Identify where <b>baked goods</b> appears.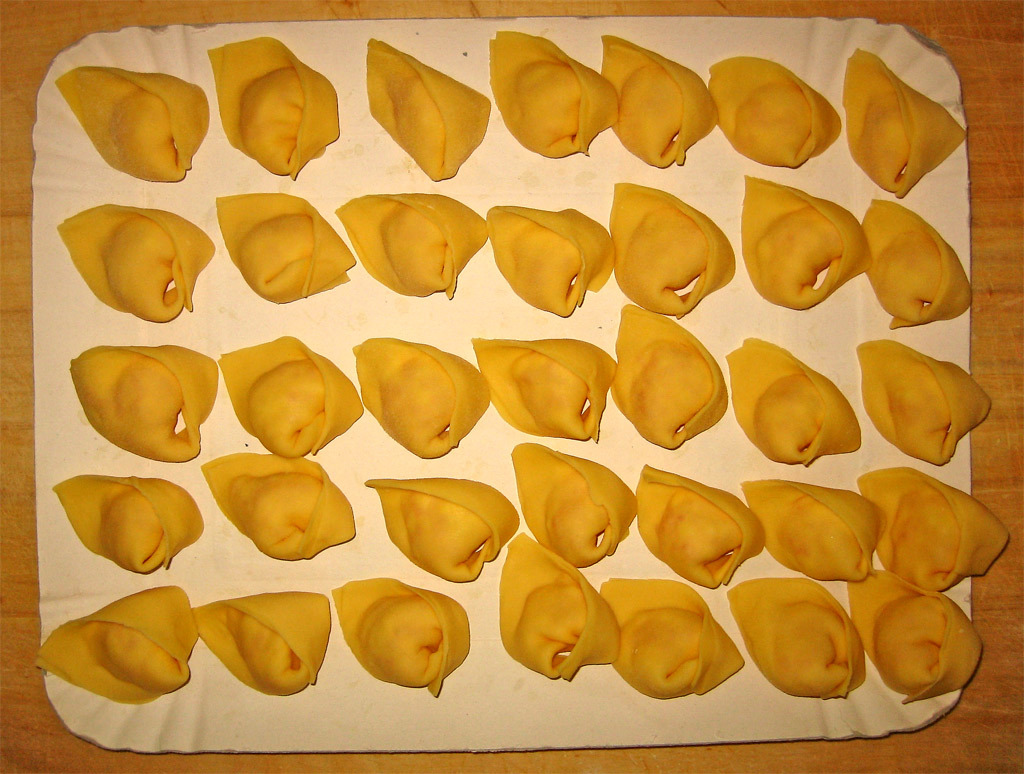
Appears at (210, 34, 339, 181).
